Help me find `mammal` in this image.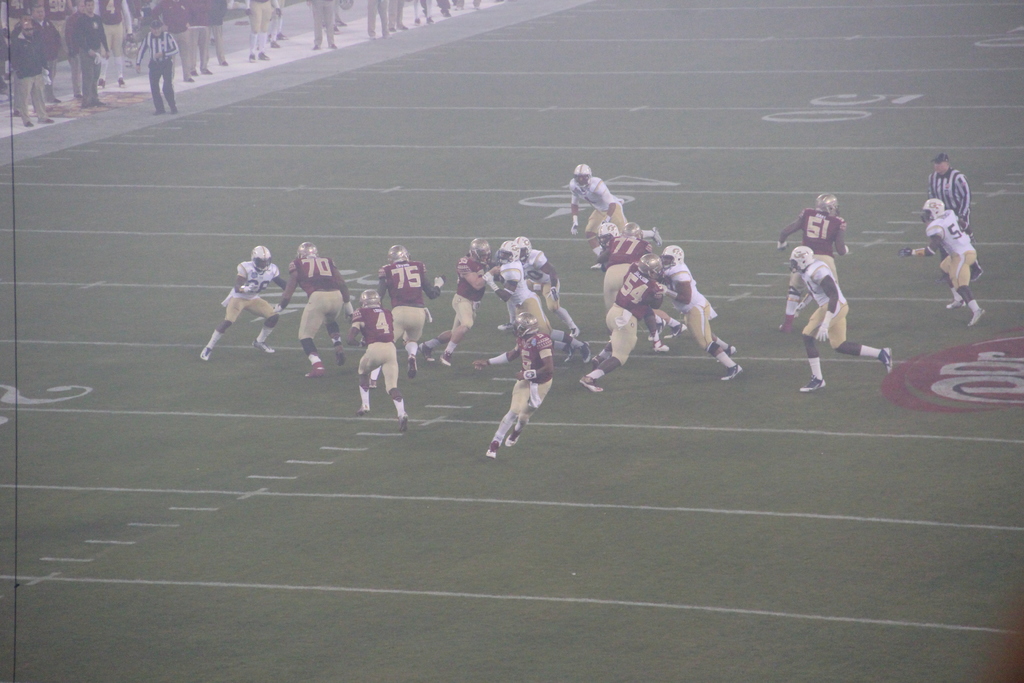
Found it: <box>376,240,445,375</box>.
